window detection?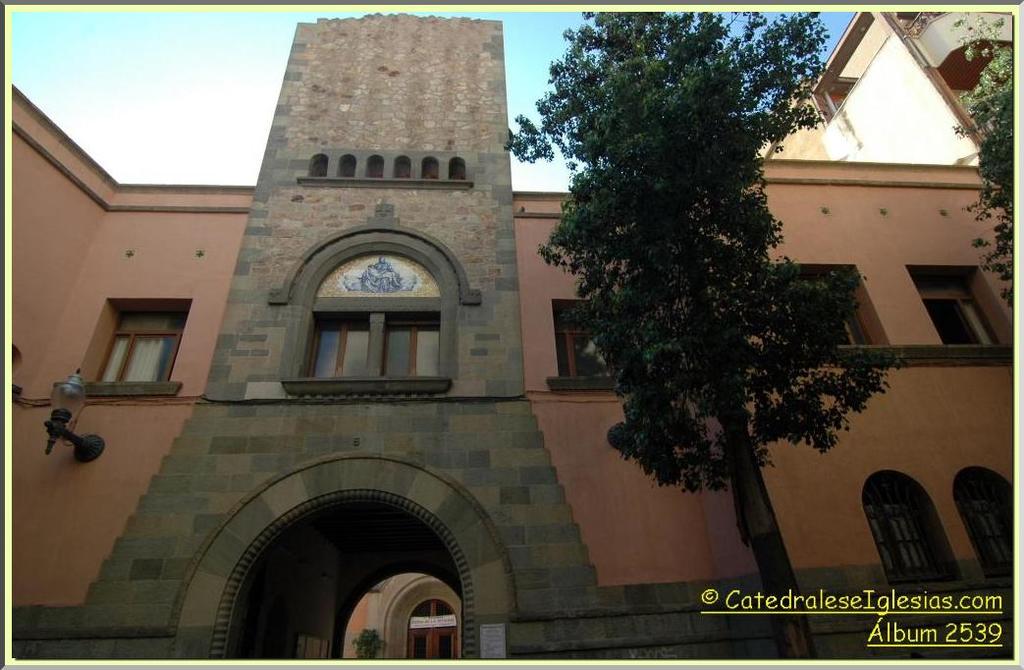
BBox(952, 469, 1014, 580)
